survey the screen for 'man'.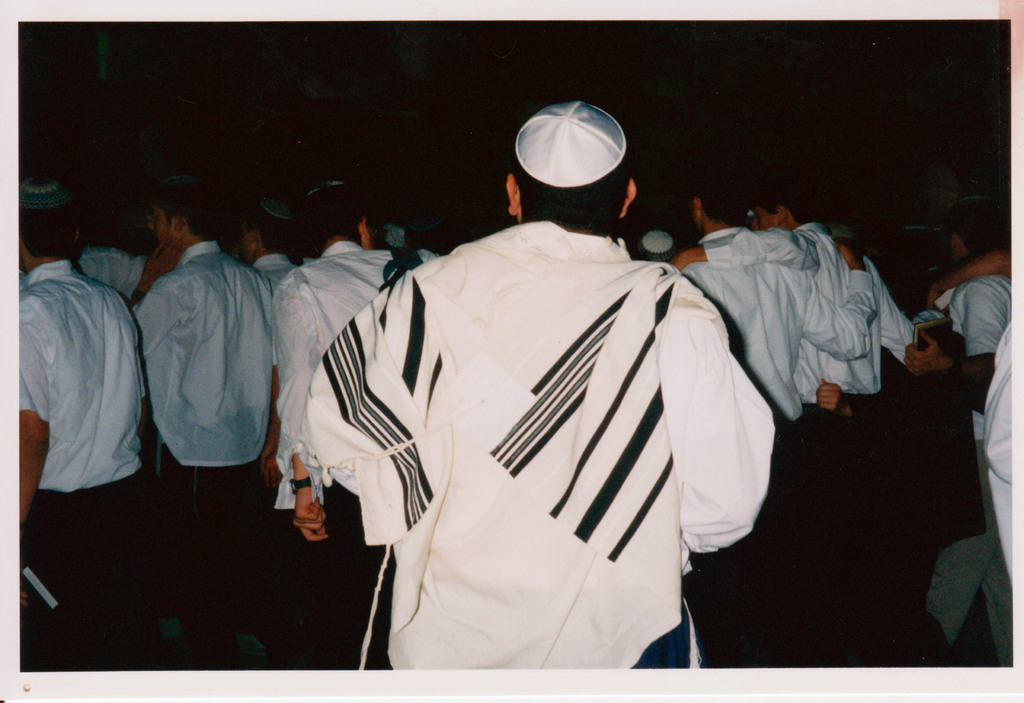
Survey found: 297, 4, 769, 702.
